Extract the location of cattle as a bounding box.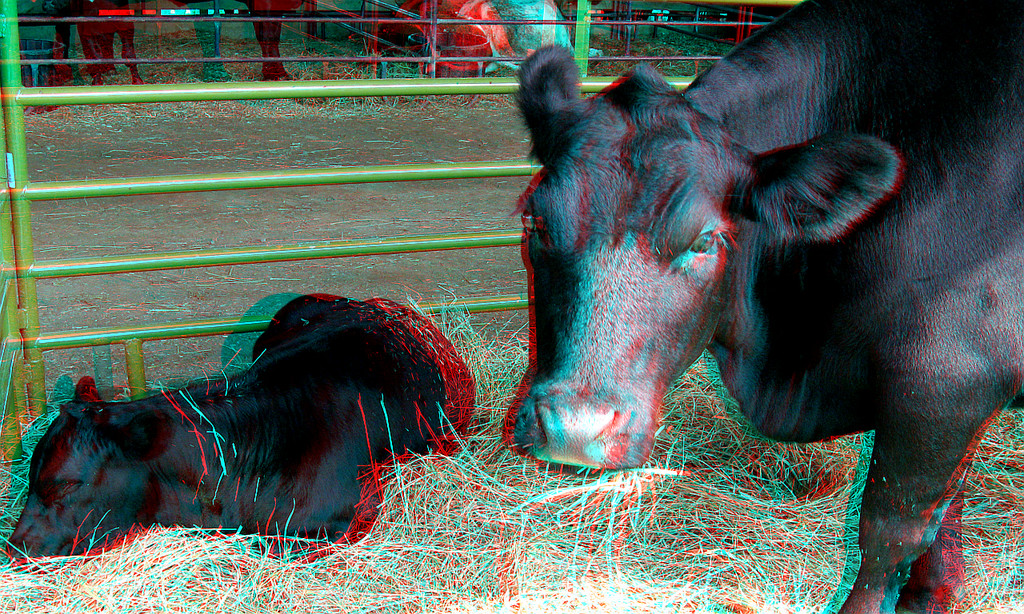
BBox(478, 6, 1015, 590).
